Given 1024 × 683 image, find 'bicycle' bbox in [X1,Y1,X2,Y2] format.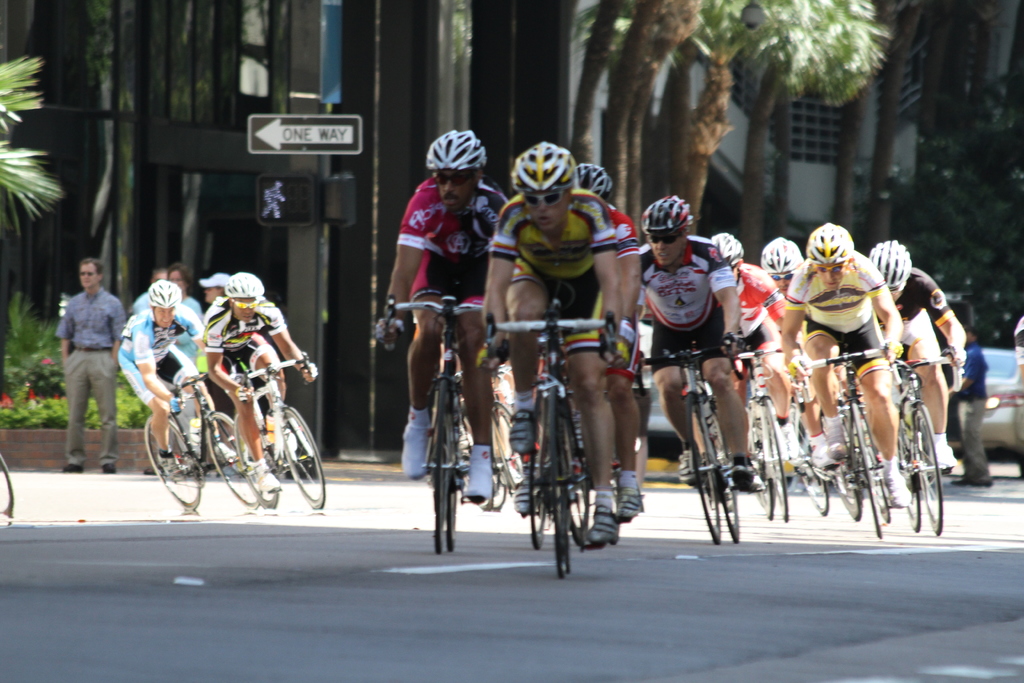
[145,372,263,511].
